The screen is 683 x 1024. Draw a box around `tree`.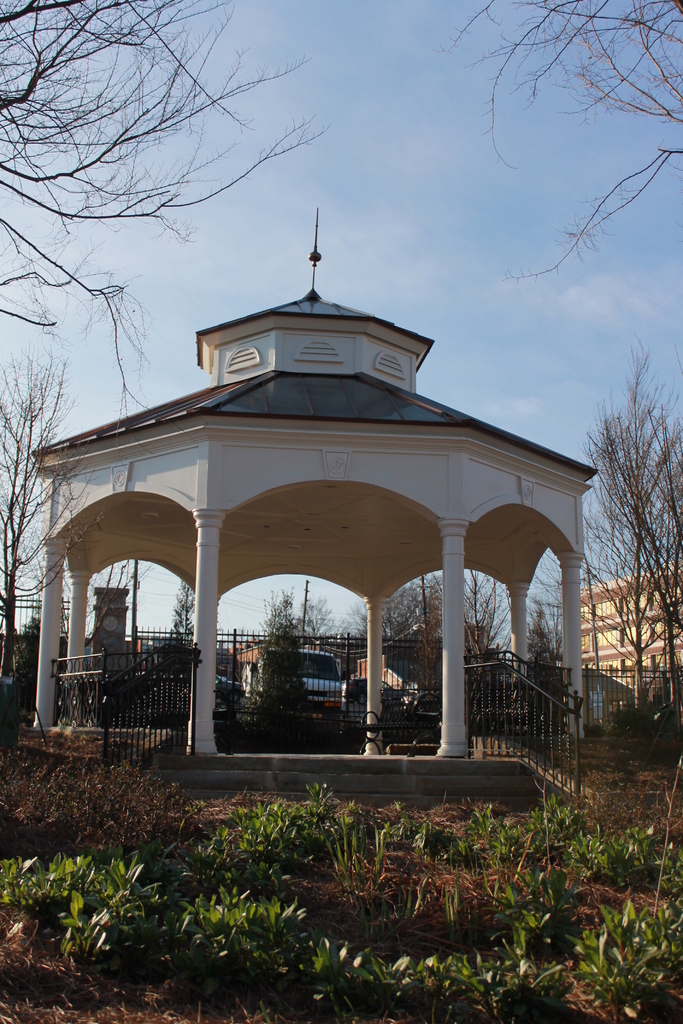
<region>423, 555, 570, 742</region>.
